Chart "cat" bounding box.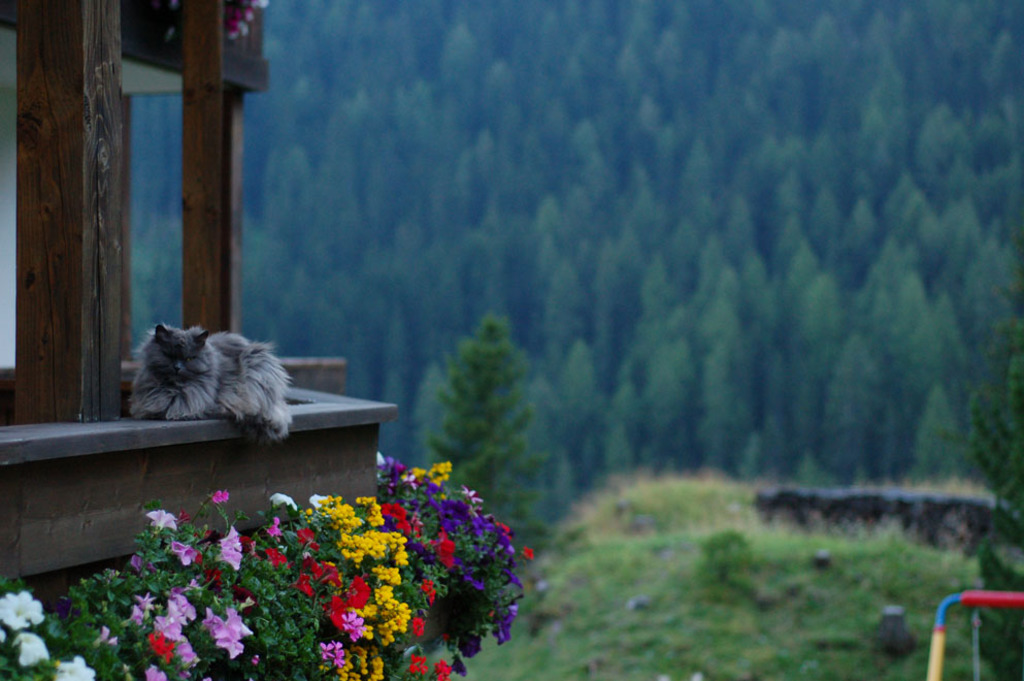
Charted: BBox(124, 318, 296, 443).
